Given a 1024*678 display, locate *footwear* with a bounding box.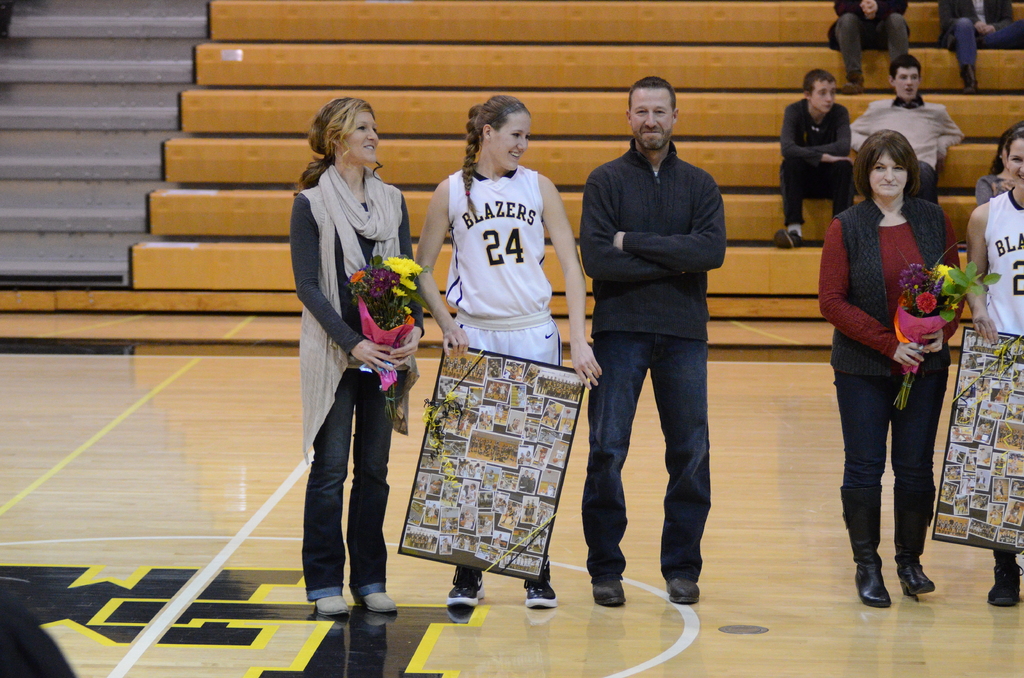
Located: 593:577:627:606.
